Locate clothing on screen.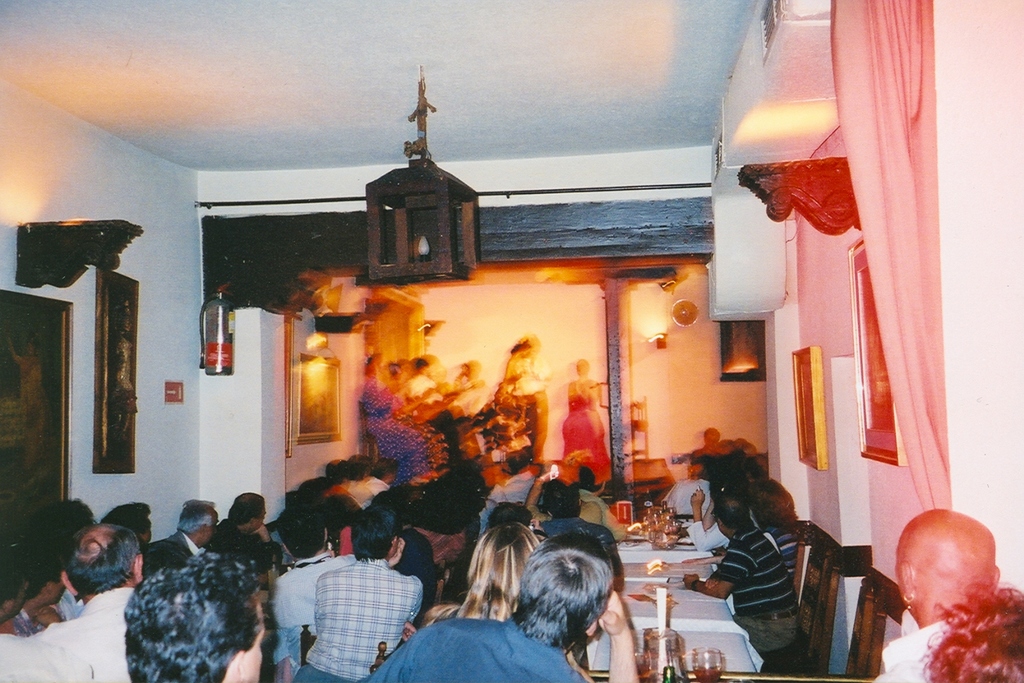
On screen at bbox(274, 540, 351, 664).
